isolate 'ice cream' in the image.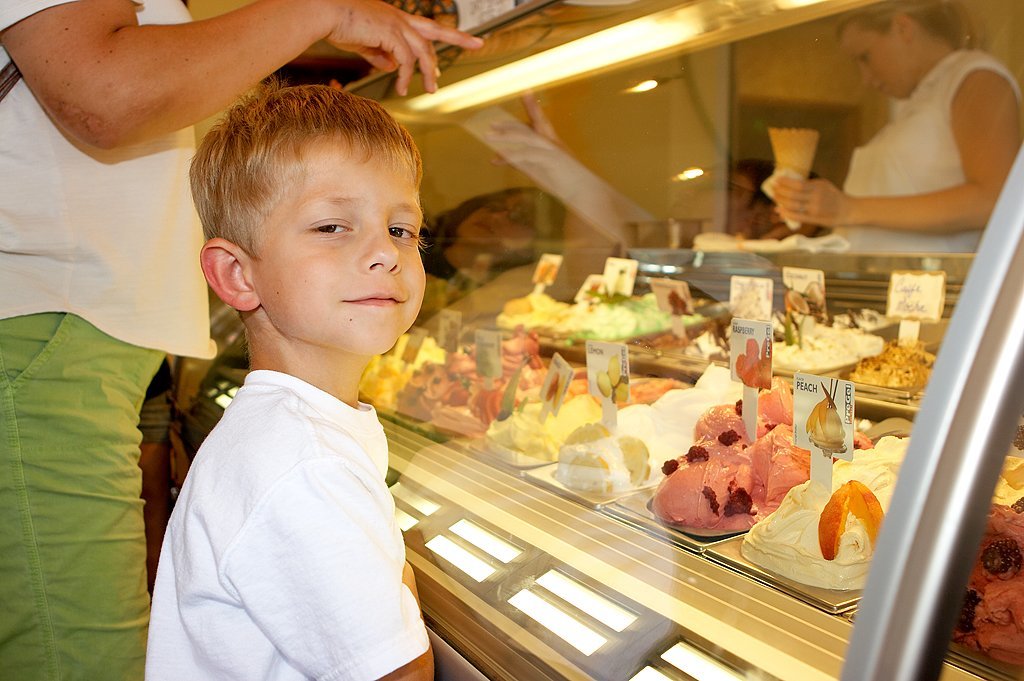
Isolated region: {"x1": 825, "y1": 308, "x2": 900, "y2": 335}.
